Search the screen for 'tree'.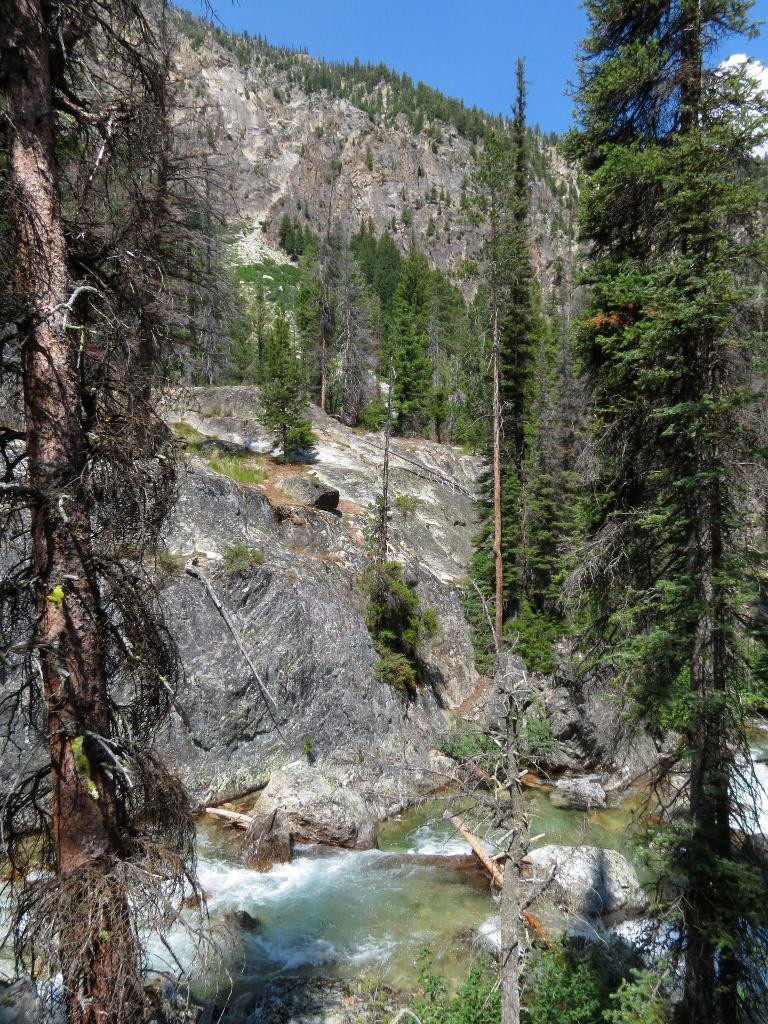
Found at 0, 0, 269, 1023.
